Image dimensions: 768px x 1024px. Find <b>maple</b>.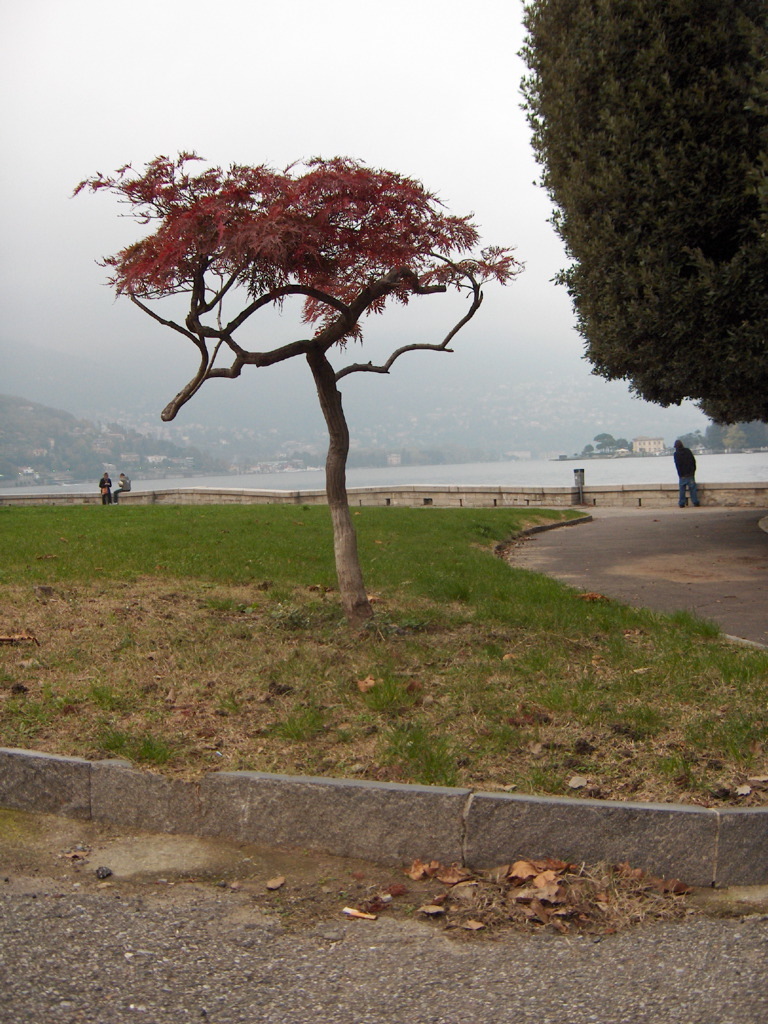
405:858:580:925.
